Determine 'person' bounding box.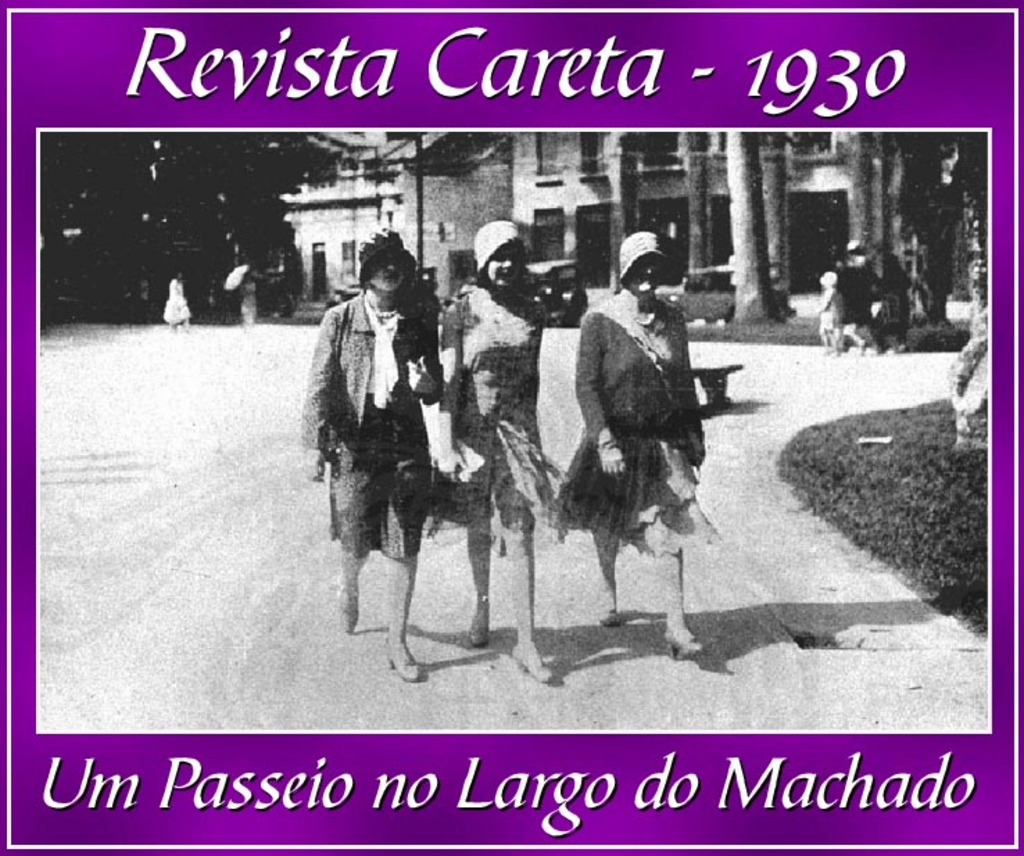
Determined: BBox(438, 215, 572, 683).
